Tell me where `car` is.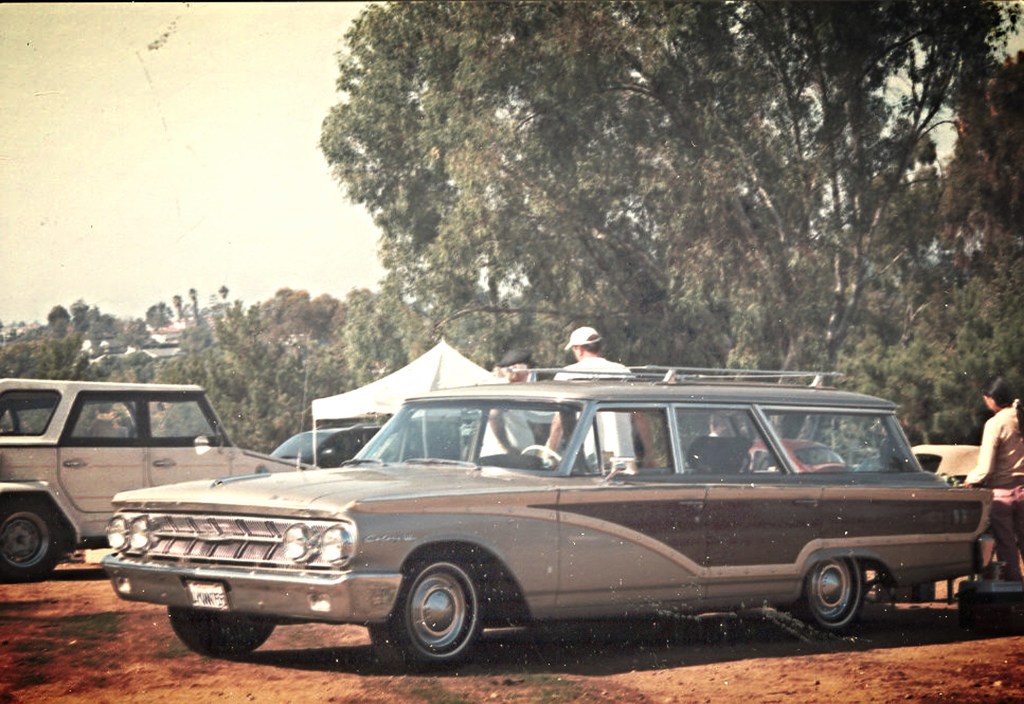
`car` is at <bbox>91, 391, 993, 680</bbox>.
